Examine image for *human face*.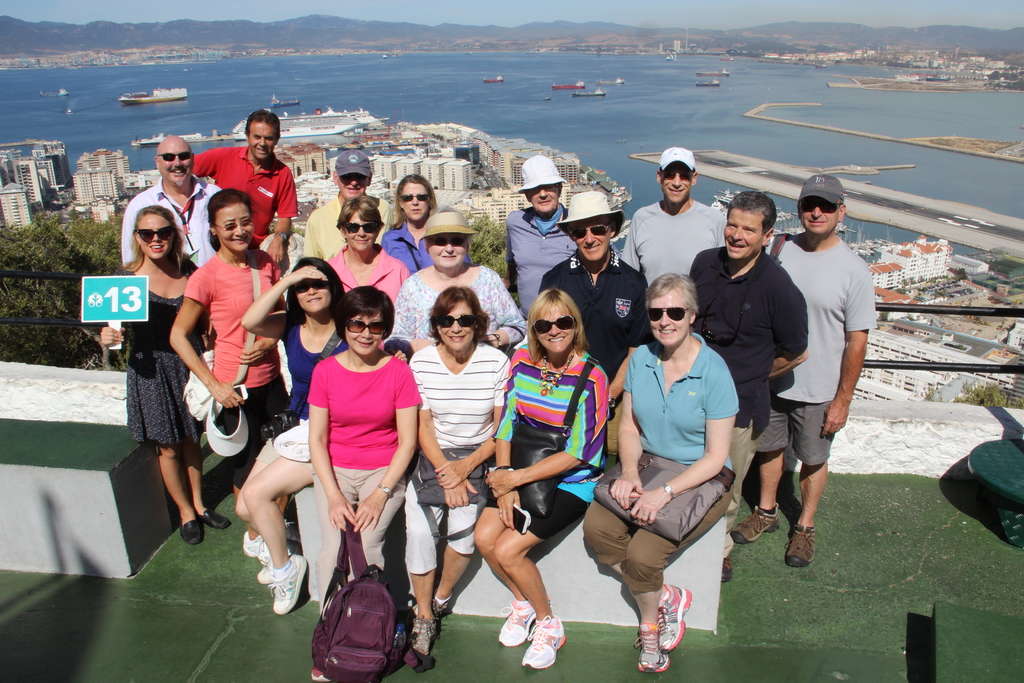
Examination result: select_region(335, 173, 372, 198).
